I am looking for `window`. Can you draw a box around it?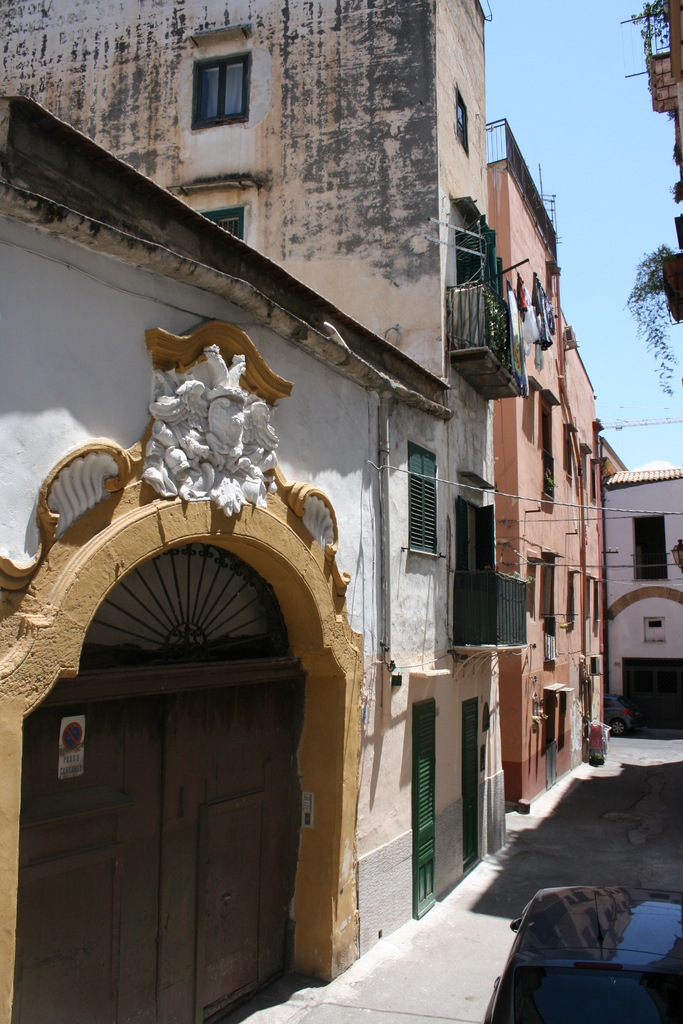
Sure, the bounding box is region(541, 394, 556, 487).
